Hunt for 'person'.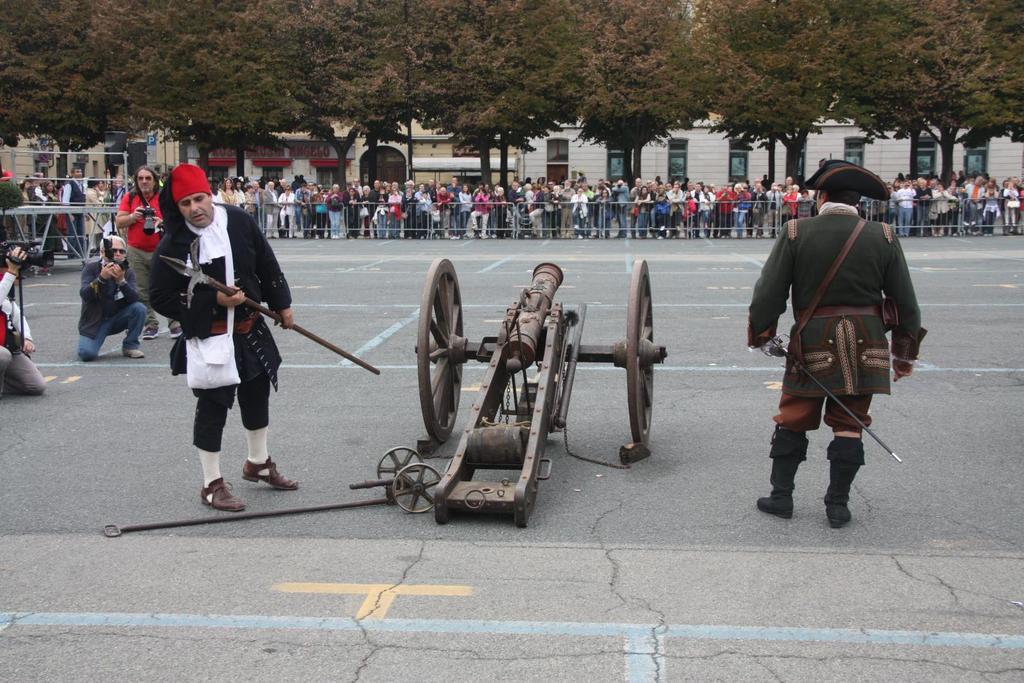
Hunted down at x1=140, y1=160, x2=304, y2=511.
